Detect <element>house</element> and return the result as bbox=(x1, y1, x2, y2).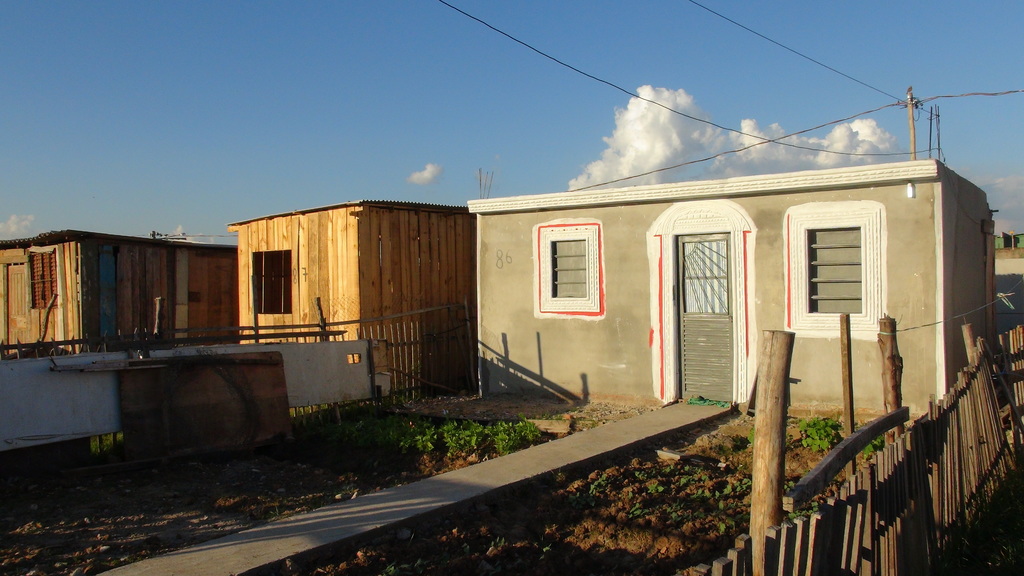
bbox=(458, 130, 977, 463).
